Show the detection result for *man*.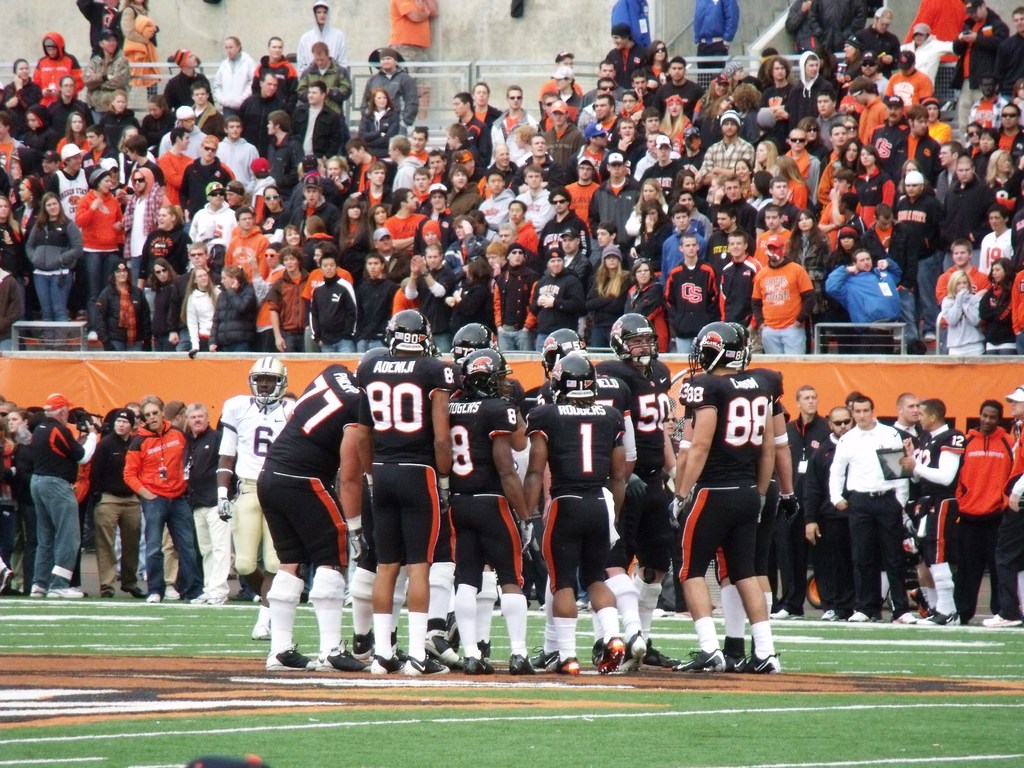
(x1=426, y1=151, x2=452, y2=176).
